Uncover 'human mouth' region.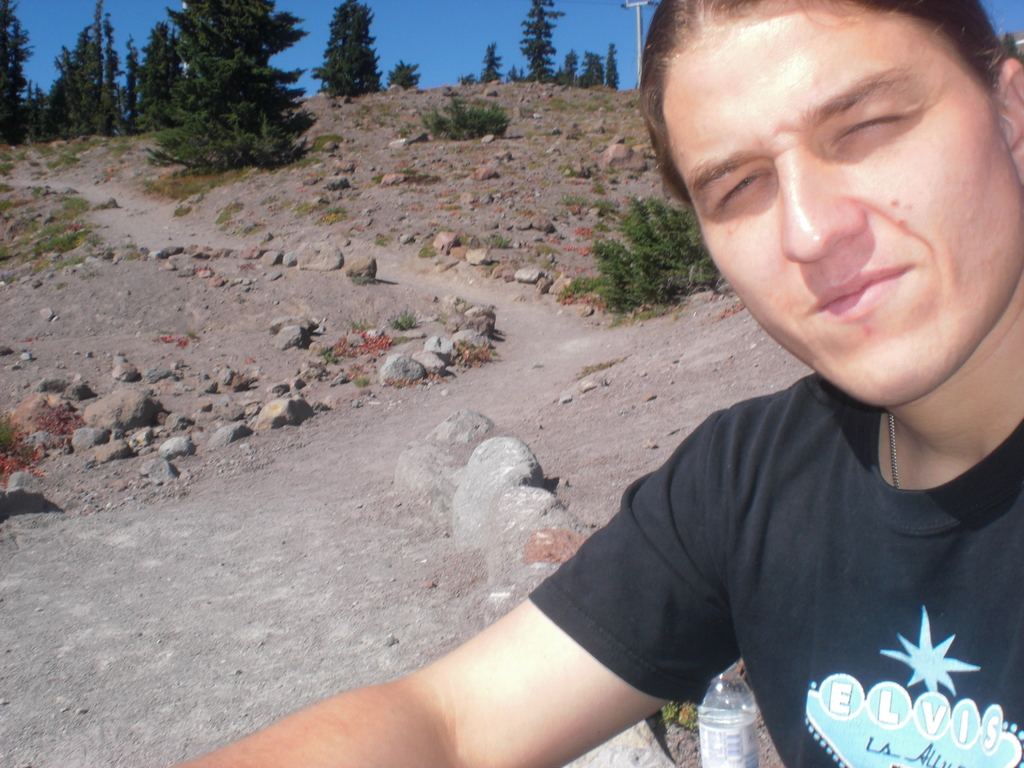
Uncovered: BBox(820, 269, 910, 340).
